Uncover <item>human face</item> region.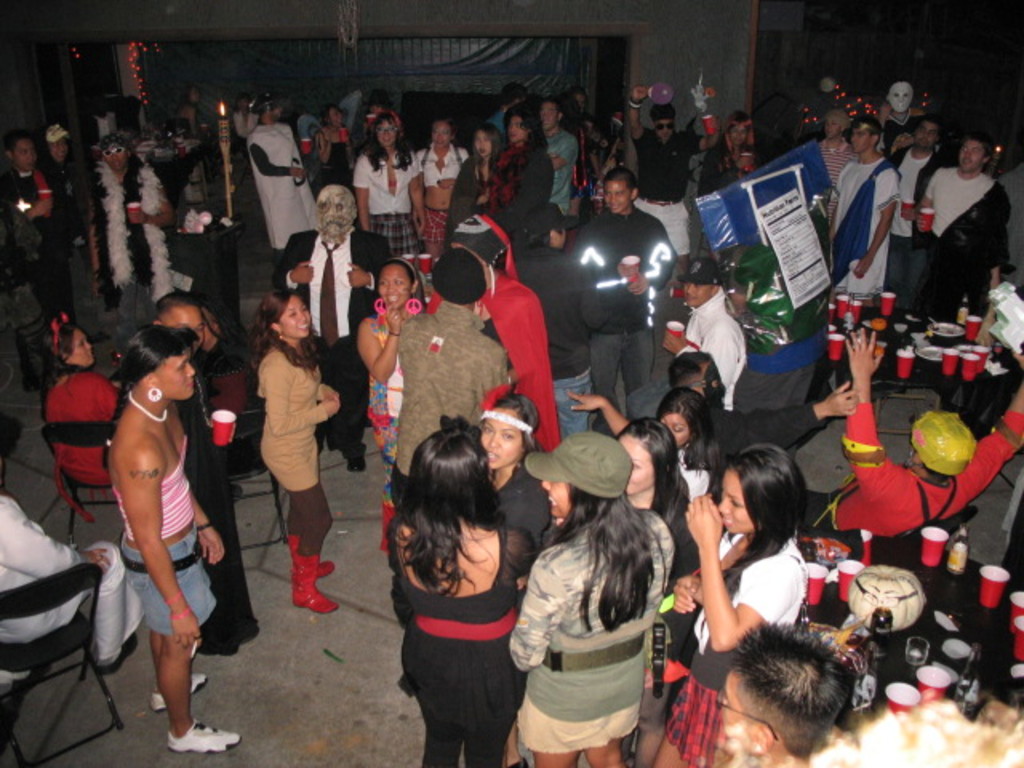
Uncovered: region(70, 331, 91, 365).
